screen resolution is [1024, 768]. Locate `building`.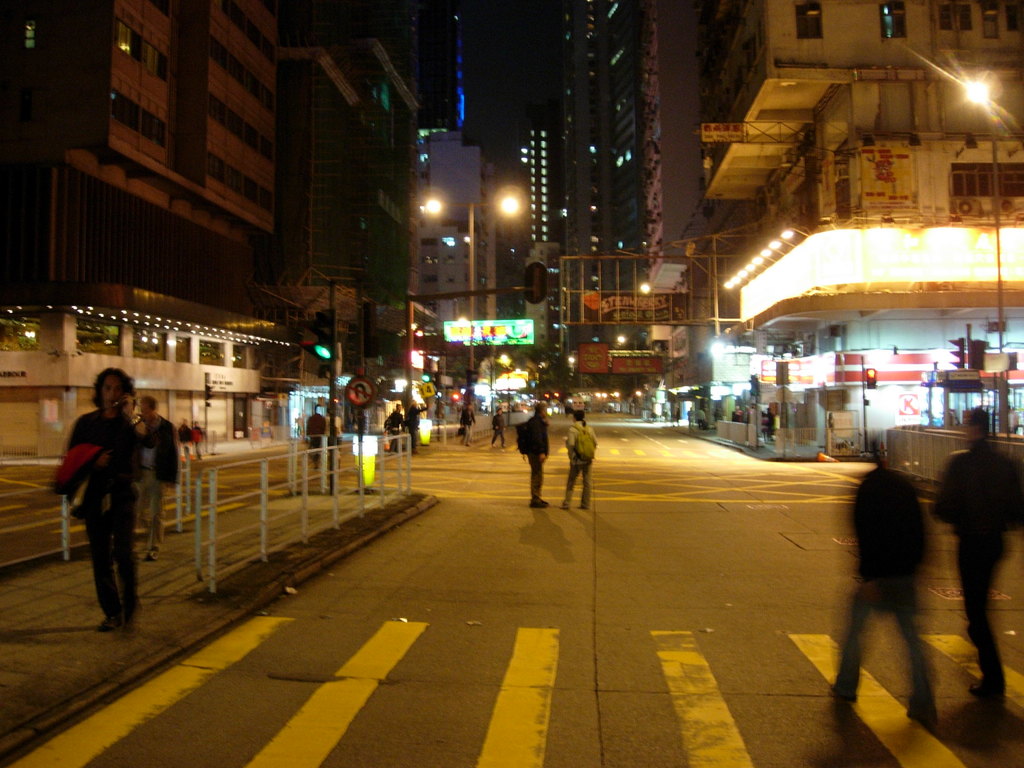
l=551, t=0, r=650, b=290.
